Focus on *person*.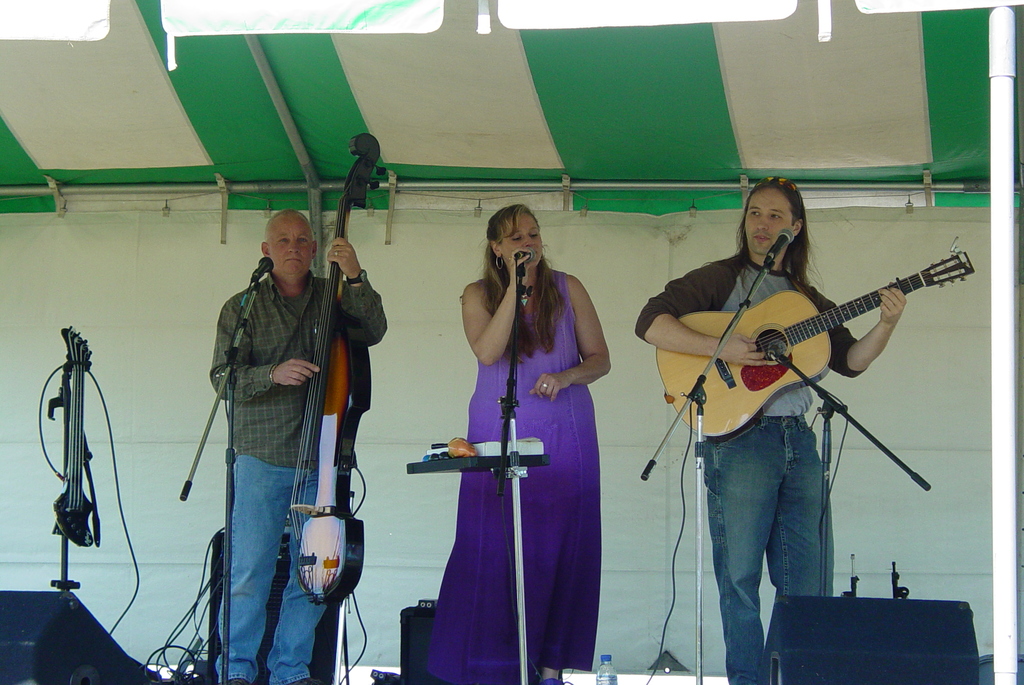
Focused at left=214, top=207, right=385, bottom=684.
